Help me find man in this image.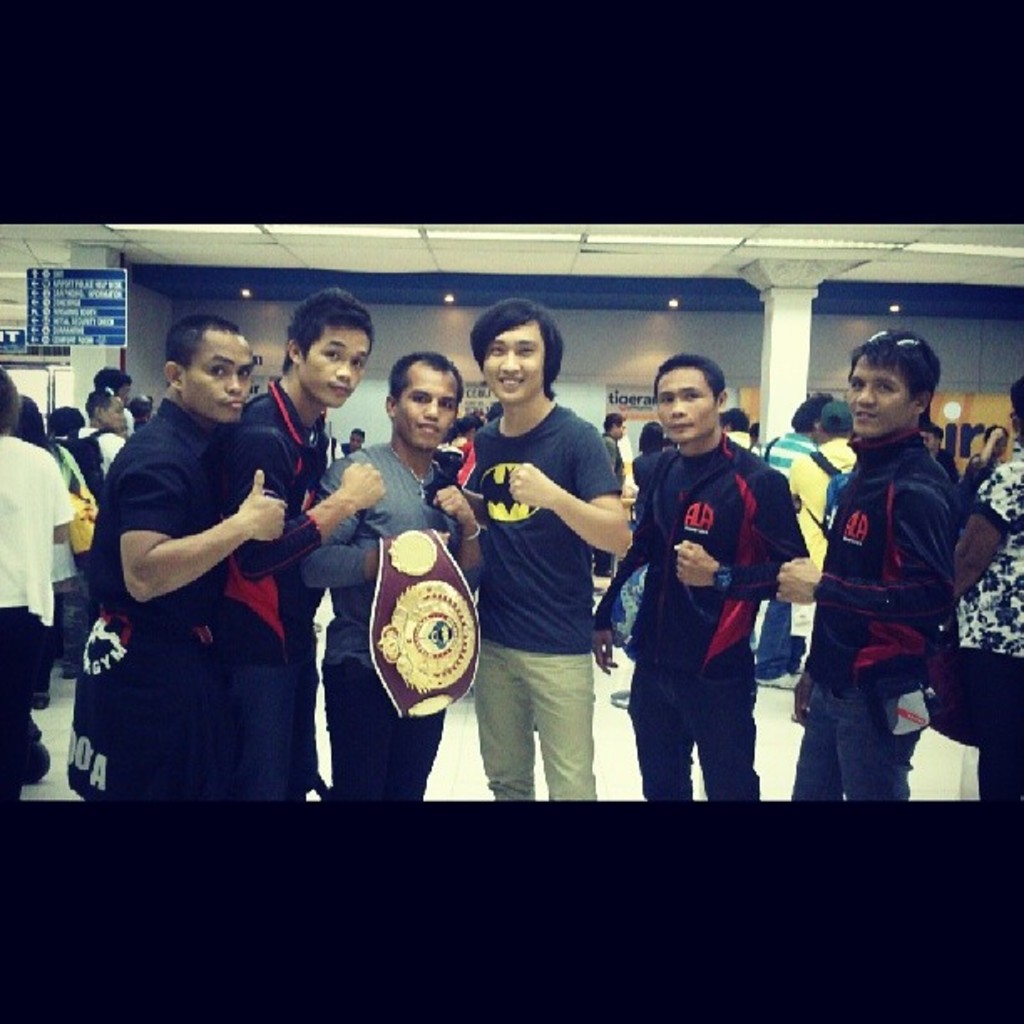
Found it: bbox=(92, 371, 134, 427).
